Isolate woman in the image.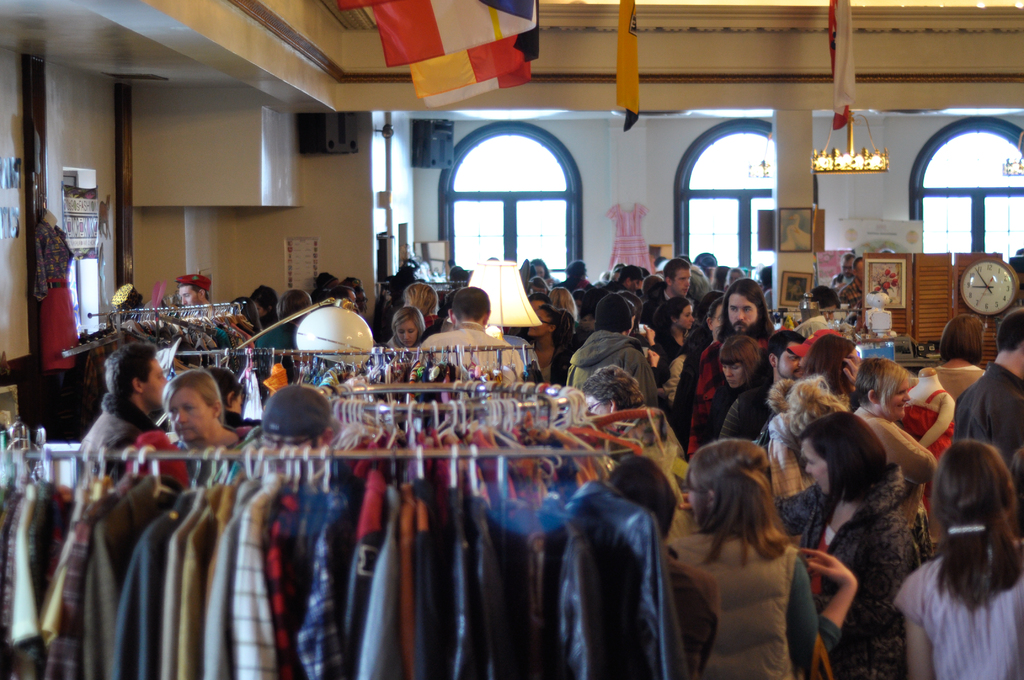
Isolated region: box=[764, 416, 924, 679].
